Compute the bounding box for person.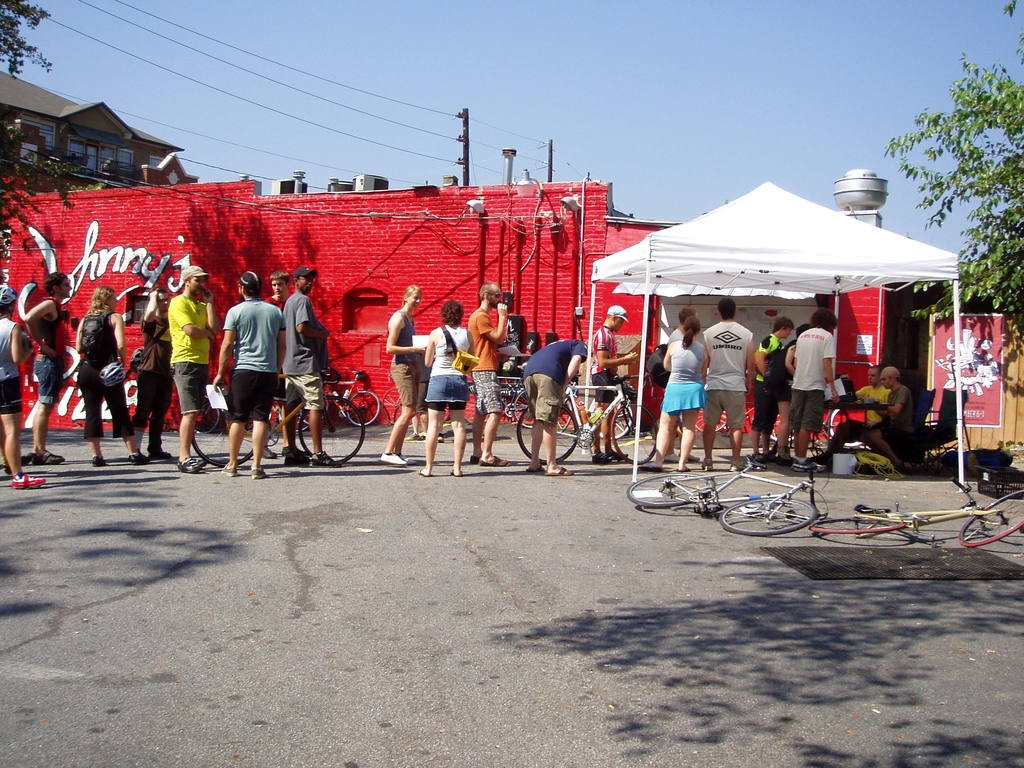
(x1=591, y1=302, x2=645, y2=462).
